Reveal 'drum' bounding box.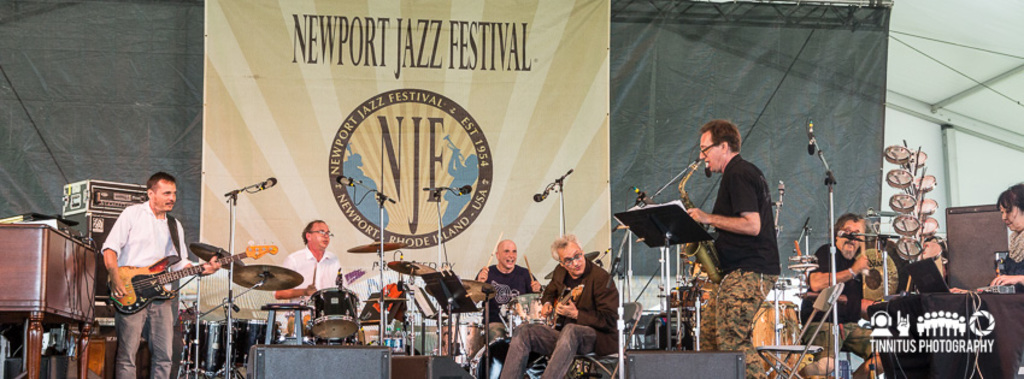
Revealed: select_region(440, 321, 487, 368).
